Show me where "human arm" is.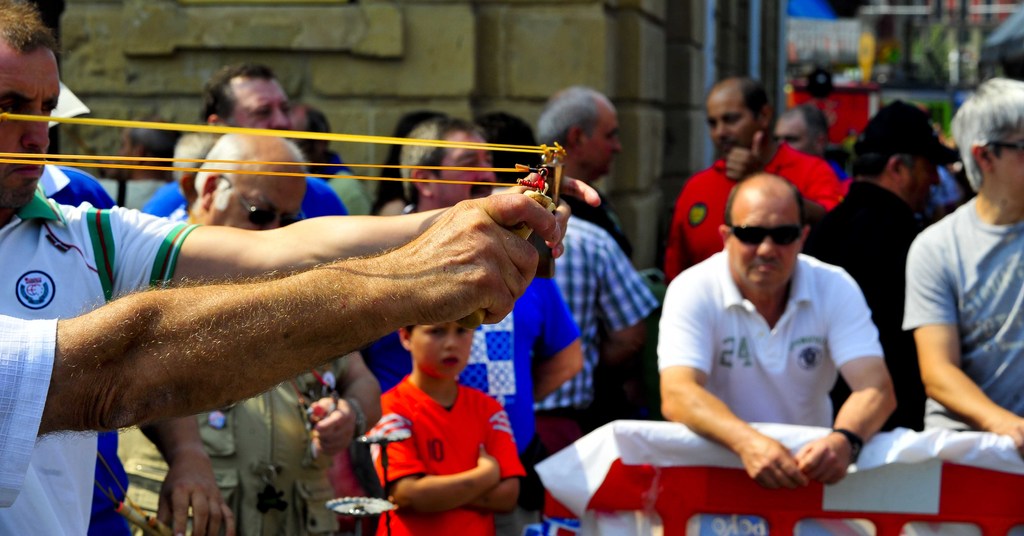
"human arm" is at select_region(535, 282, 582, 404).
